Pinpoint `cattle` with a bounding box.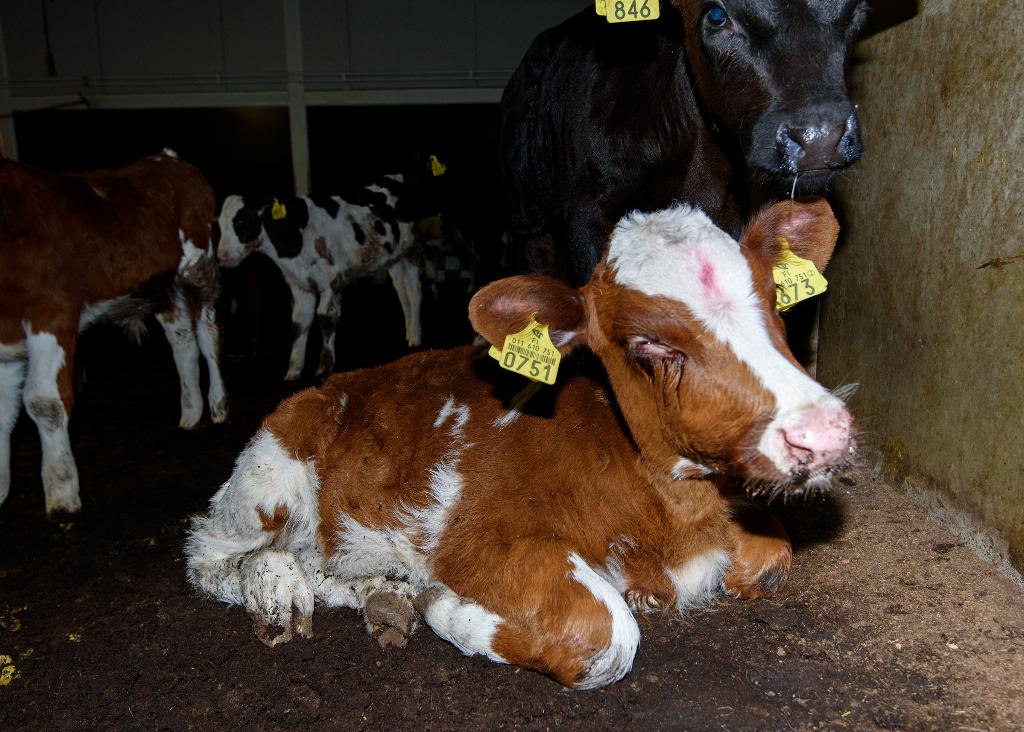
<region>207, 174, 435, 385</region>.
